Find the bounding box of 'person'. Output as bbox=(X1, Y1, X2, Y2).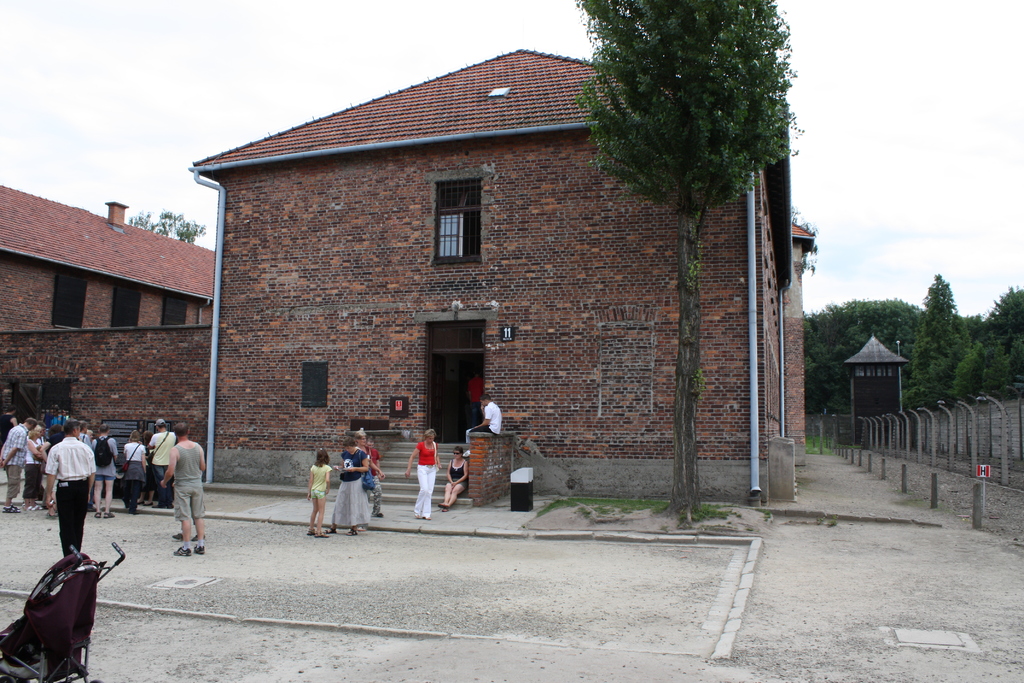
bbox=(440, 447, 467, 509).
